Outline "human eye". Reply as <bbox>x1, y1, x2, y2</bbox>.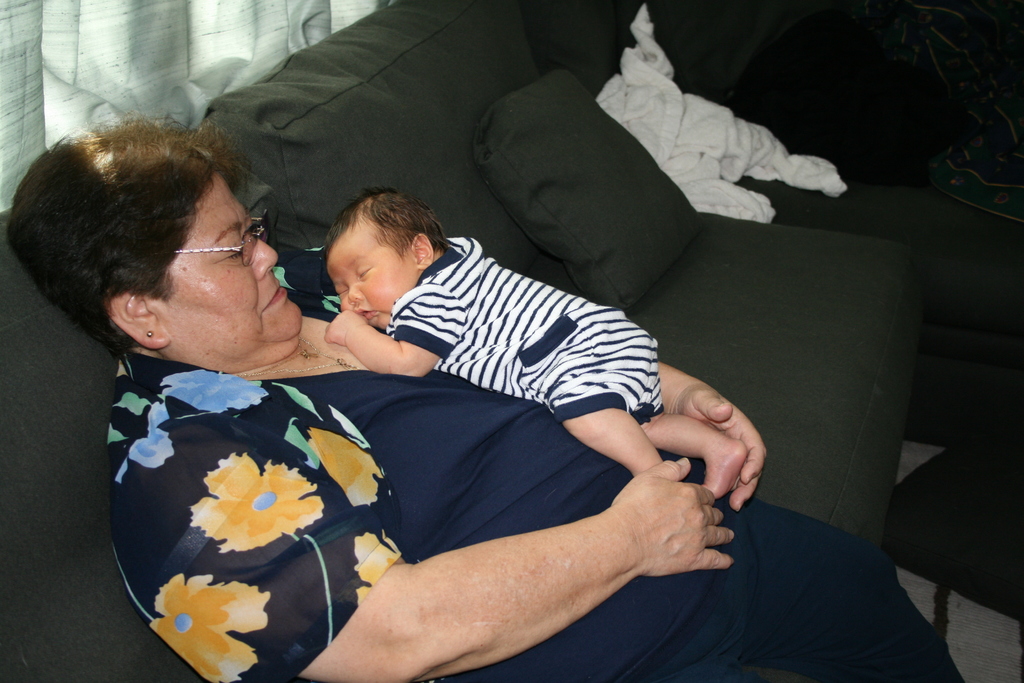
<bbox>348, 261, 379, 280</bbox>.
